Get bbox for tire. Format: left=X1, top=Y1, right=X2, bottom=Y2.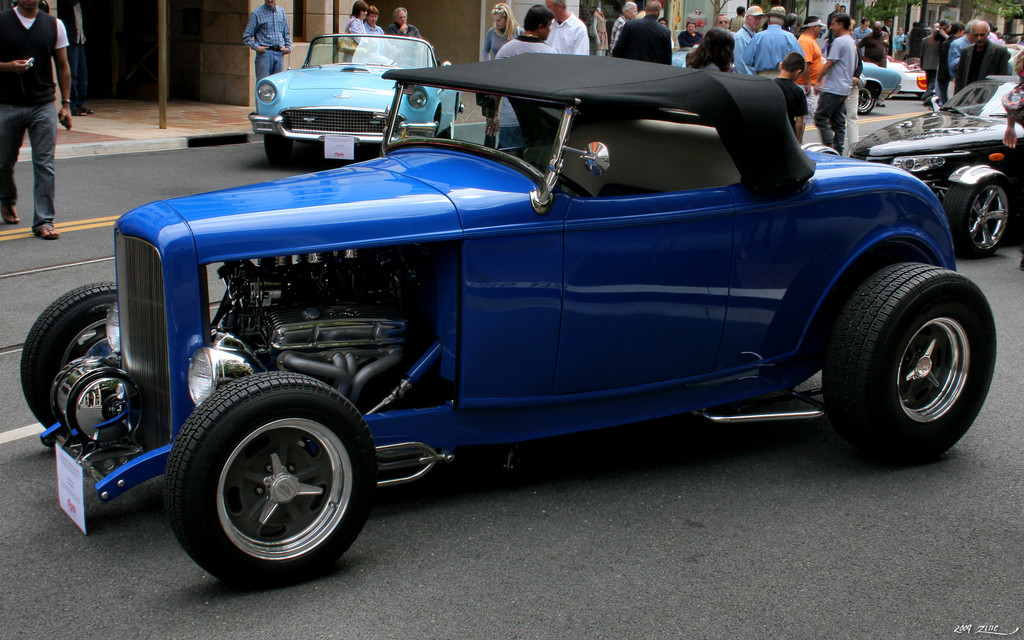
left=943, top=178, right=1010, bottom=258.
